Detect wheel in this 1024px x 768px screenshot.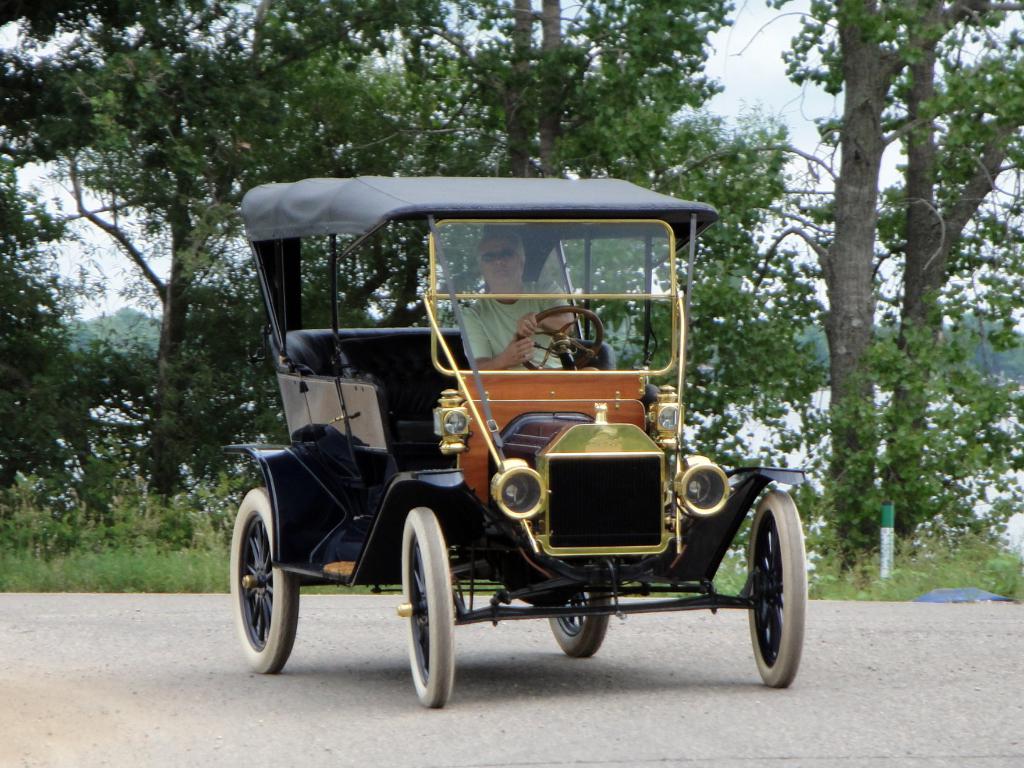
Detection: x1=549 y1=590 x2=615 y2=657.
